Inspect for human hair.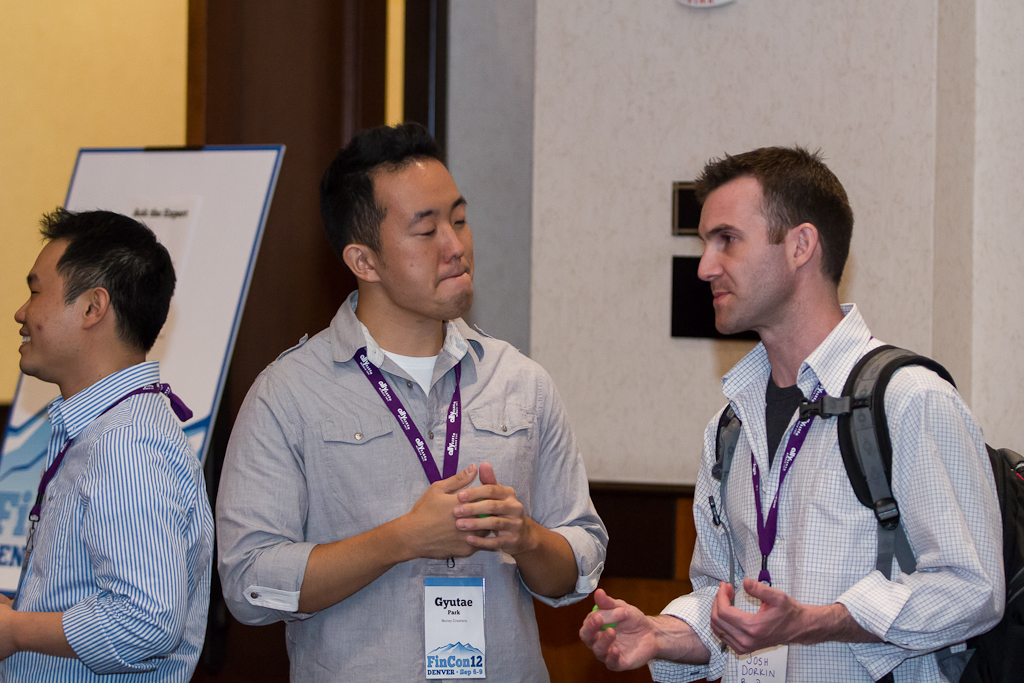
Inspection: 321 124 460 302.
